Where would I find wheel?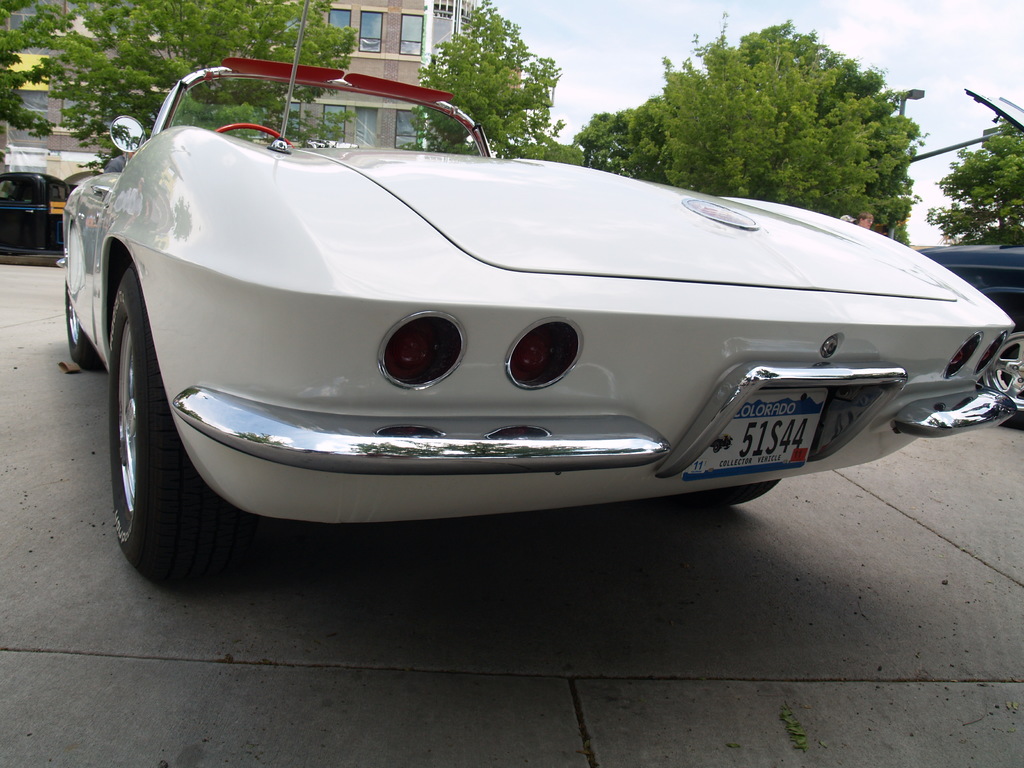
At 209, 121, 288, 146.
